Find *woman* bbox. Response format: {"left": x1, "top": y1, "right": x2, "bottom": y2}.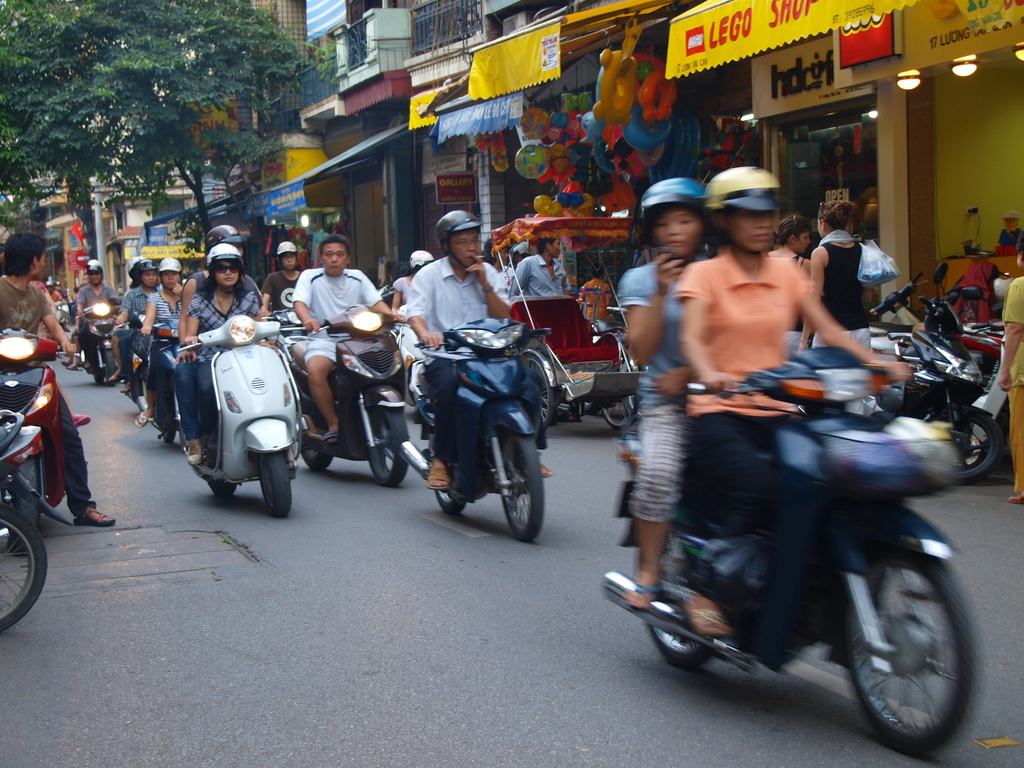
{"left": 388, "top": 249, "right": 435, "bottom": 335}.
